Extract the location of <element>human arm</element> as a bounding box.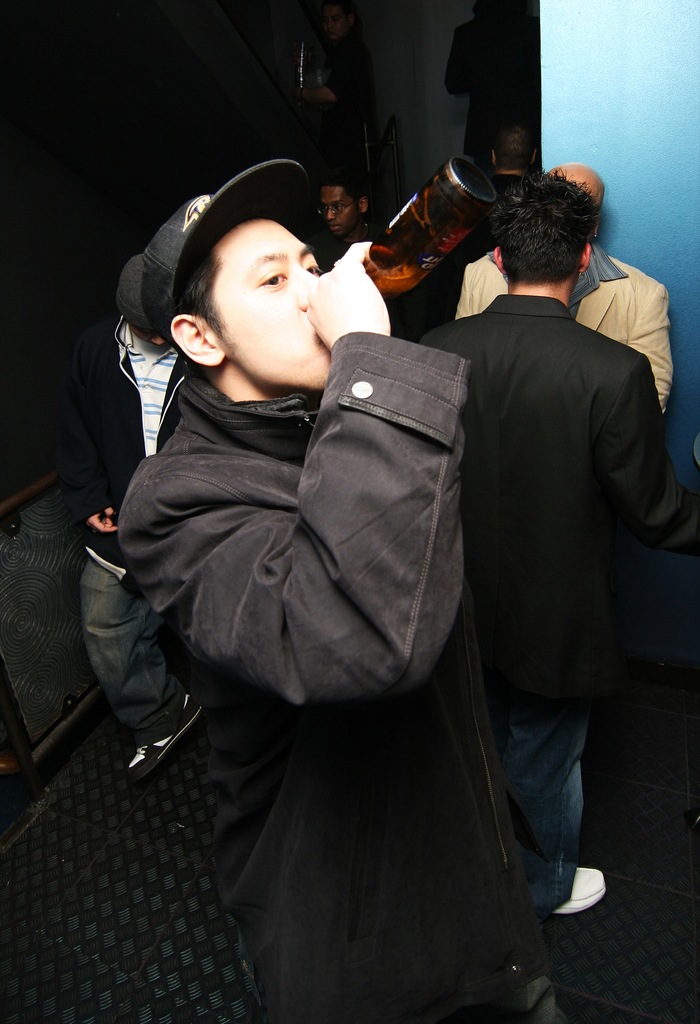
(x1=601, y1=355, x2=699, y2=568).
